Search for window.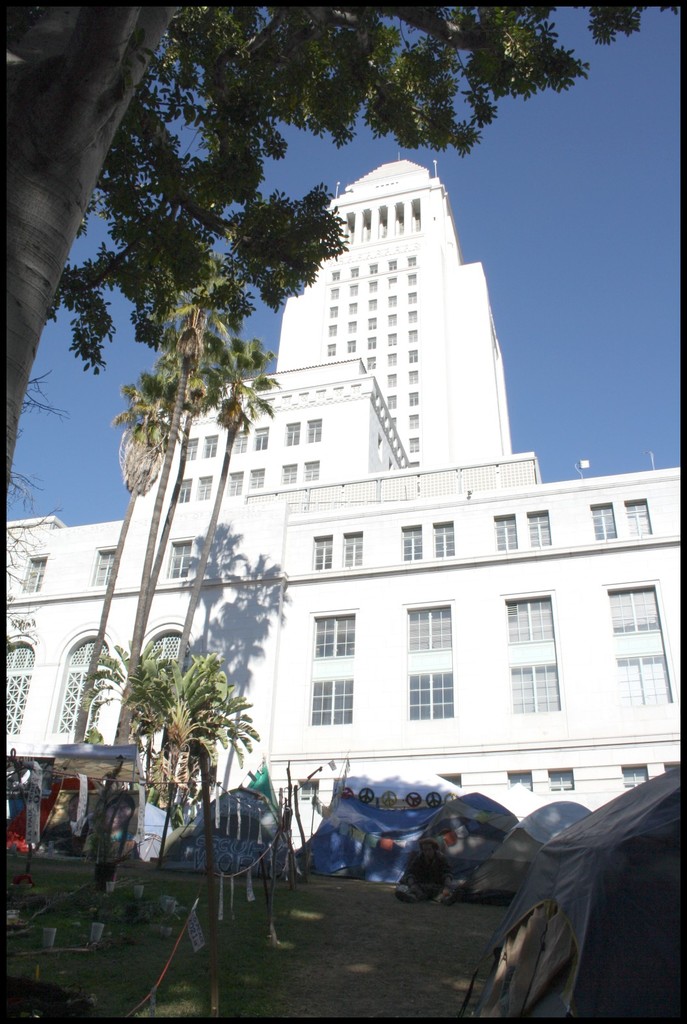
Found at crop(366, 335, 375, 348).
